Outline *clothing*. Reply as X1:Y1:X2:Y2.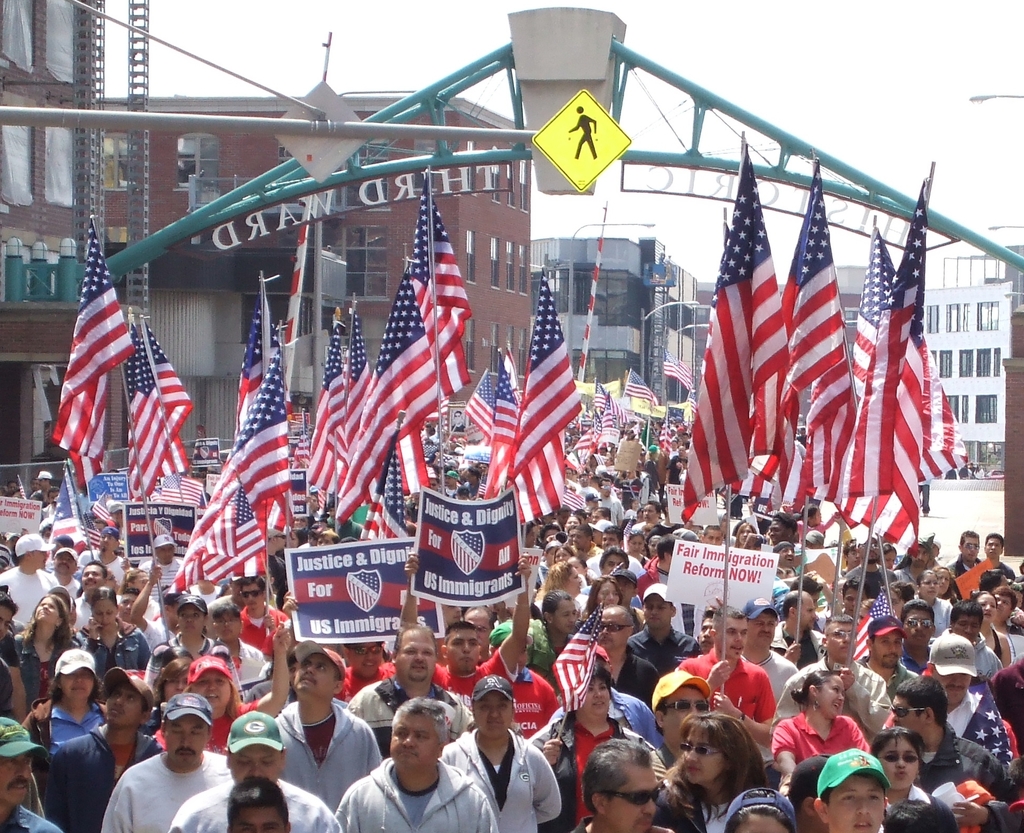
220:637:273:688.
